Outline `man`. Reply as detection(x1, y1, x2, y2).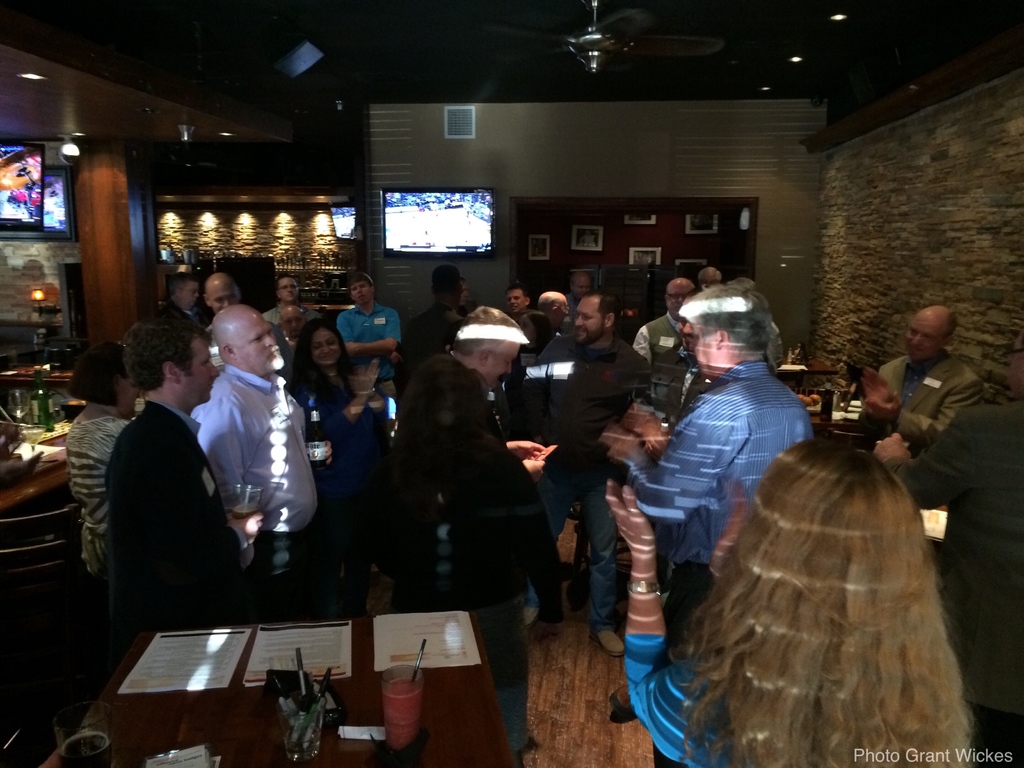
detection(854, 301, 999, 465).
